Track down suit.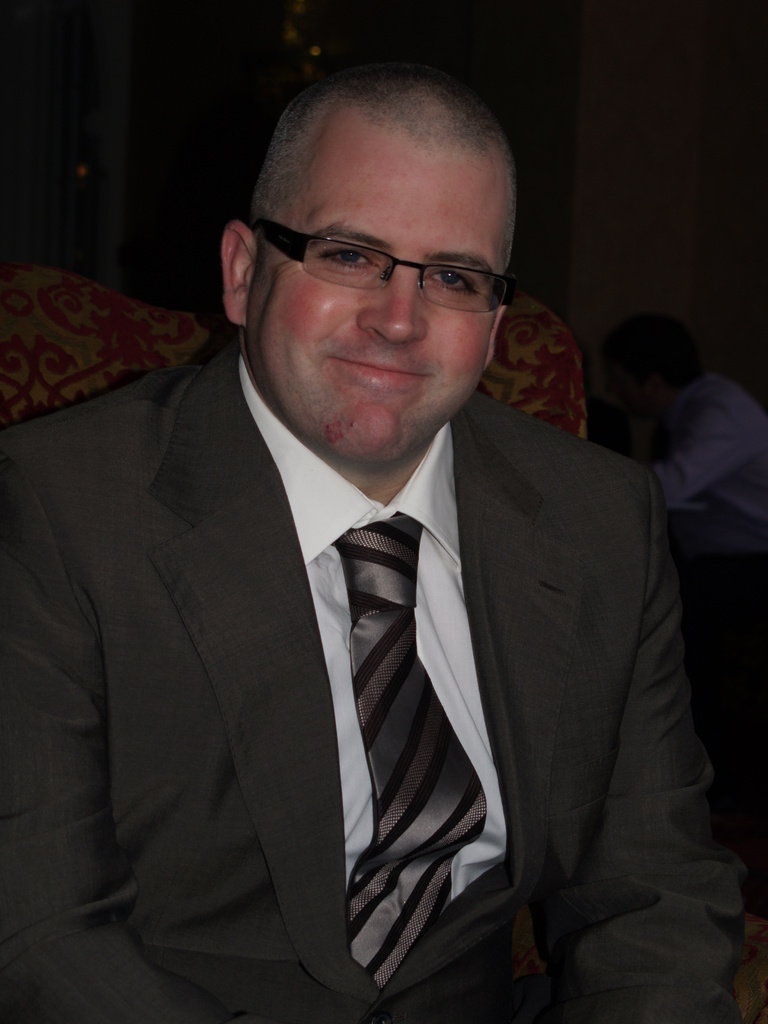
Tracked to 8:325:748:1018.
